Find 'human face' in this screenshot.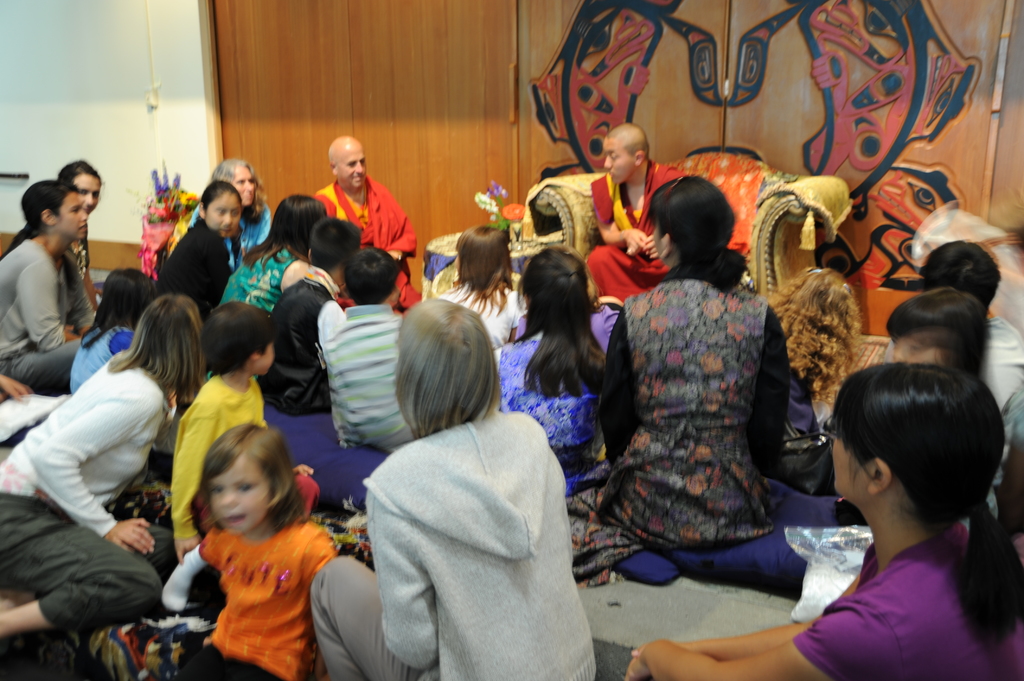
The bounding box for 'human face' is 211:457:271:529.
